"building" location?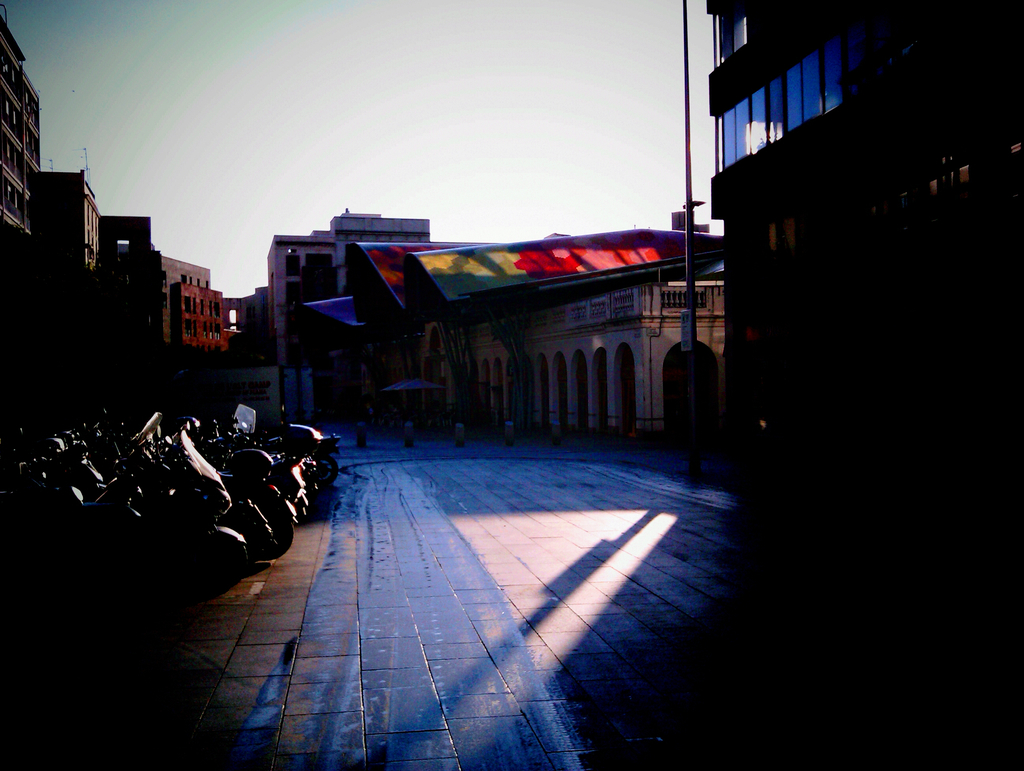
705, 0, 1023, 739
